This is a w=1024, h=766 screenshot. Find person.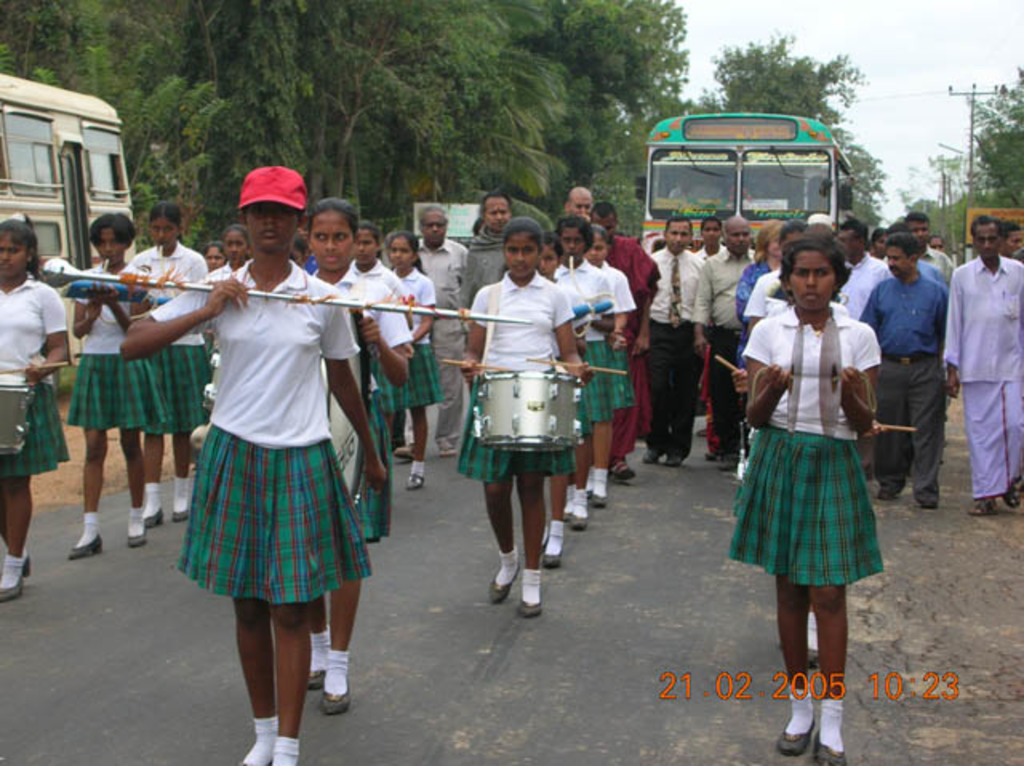
Bounding box: l=202, t=237, r=237, b=280.
